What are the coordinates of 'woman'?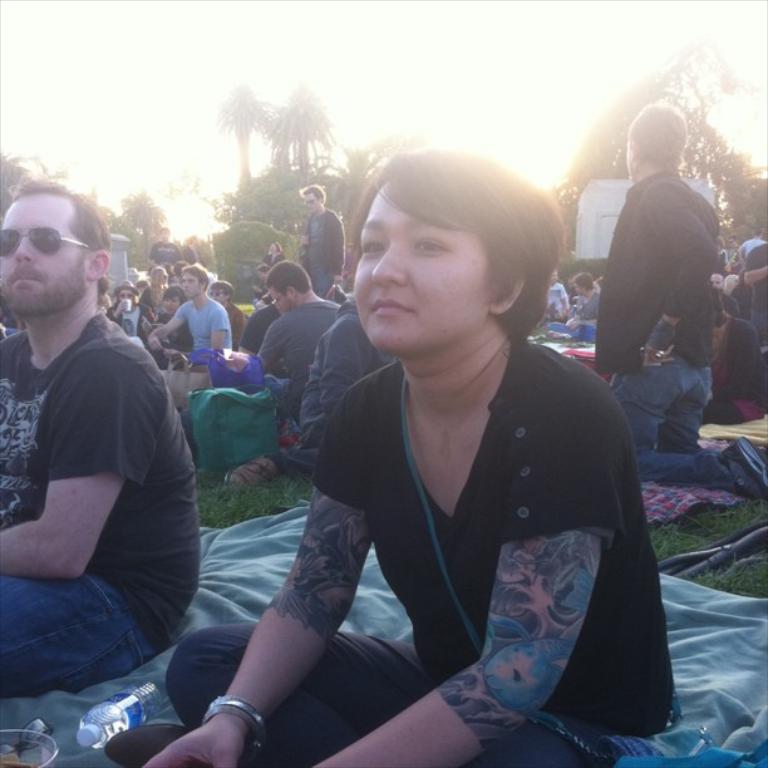
region(213, 138, 671, 759).
